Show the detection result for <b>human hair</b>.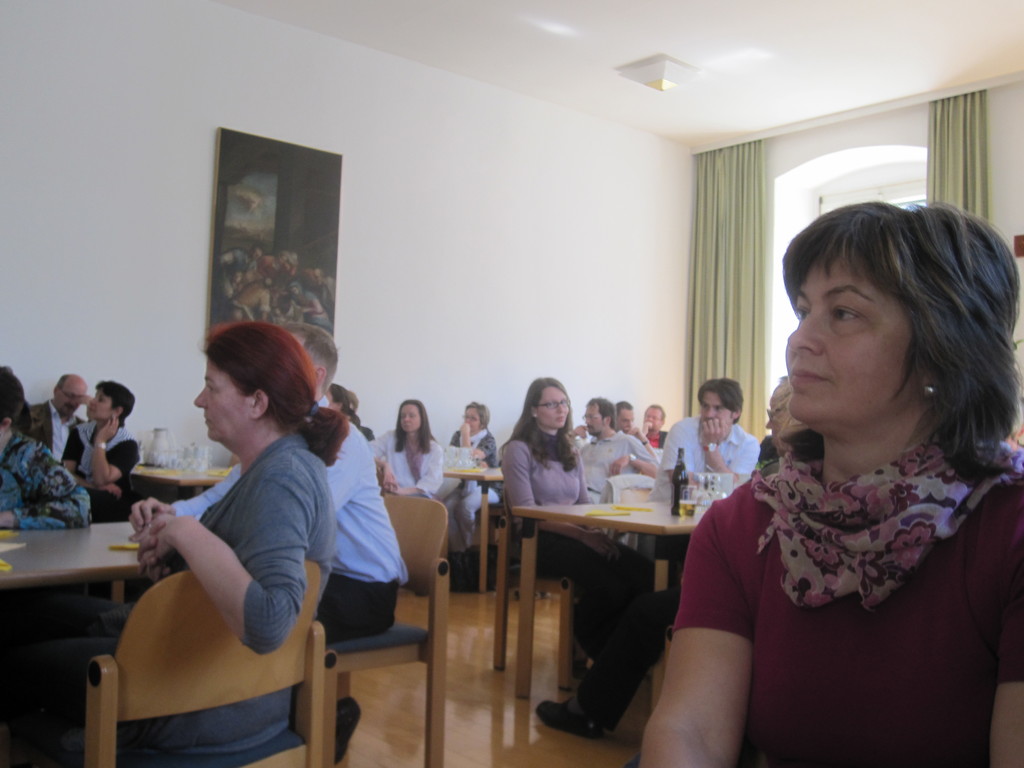
rect(394, 398, 434, 455).
